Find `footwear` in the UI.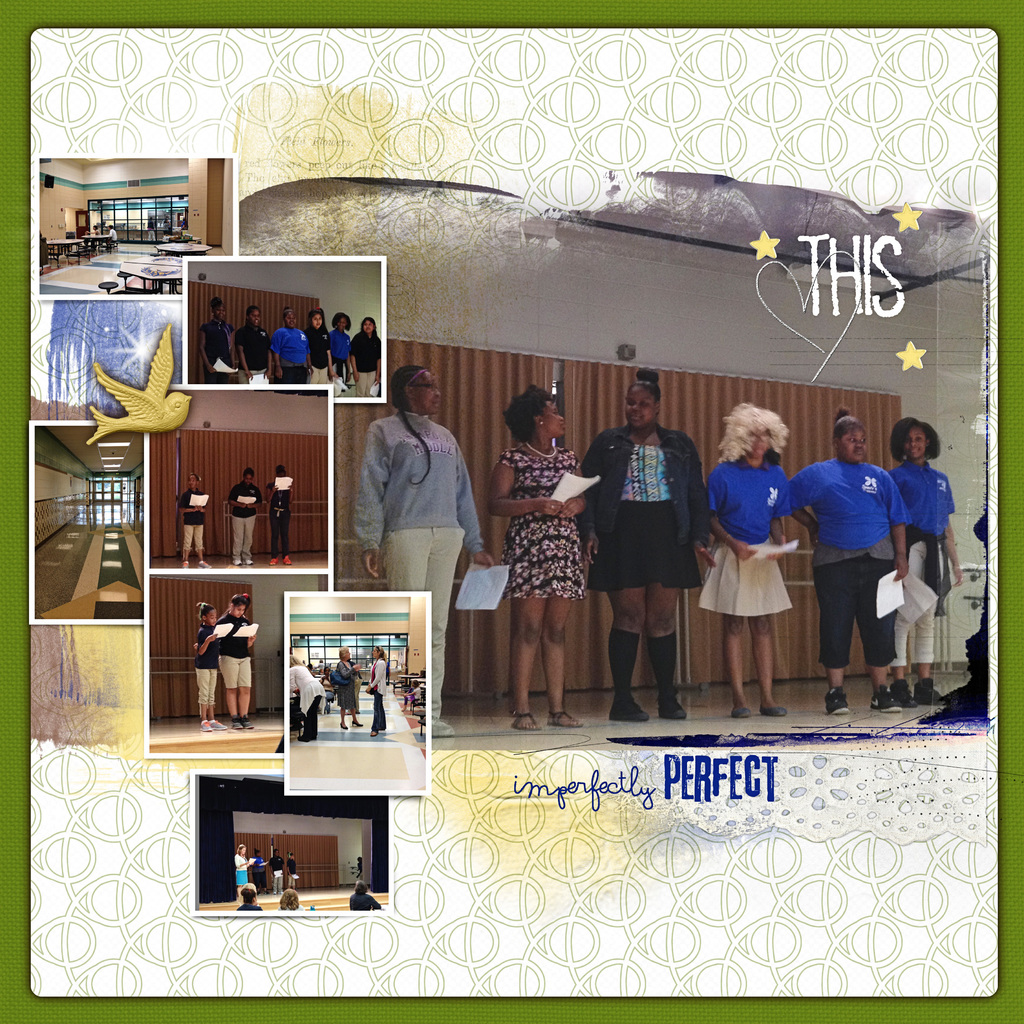
UI element at region(200, 715, 216, 734).
